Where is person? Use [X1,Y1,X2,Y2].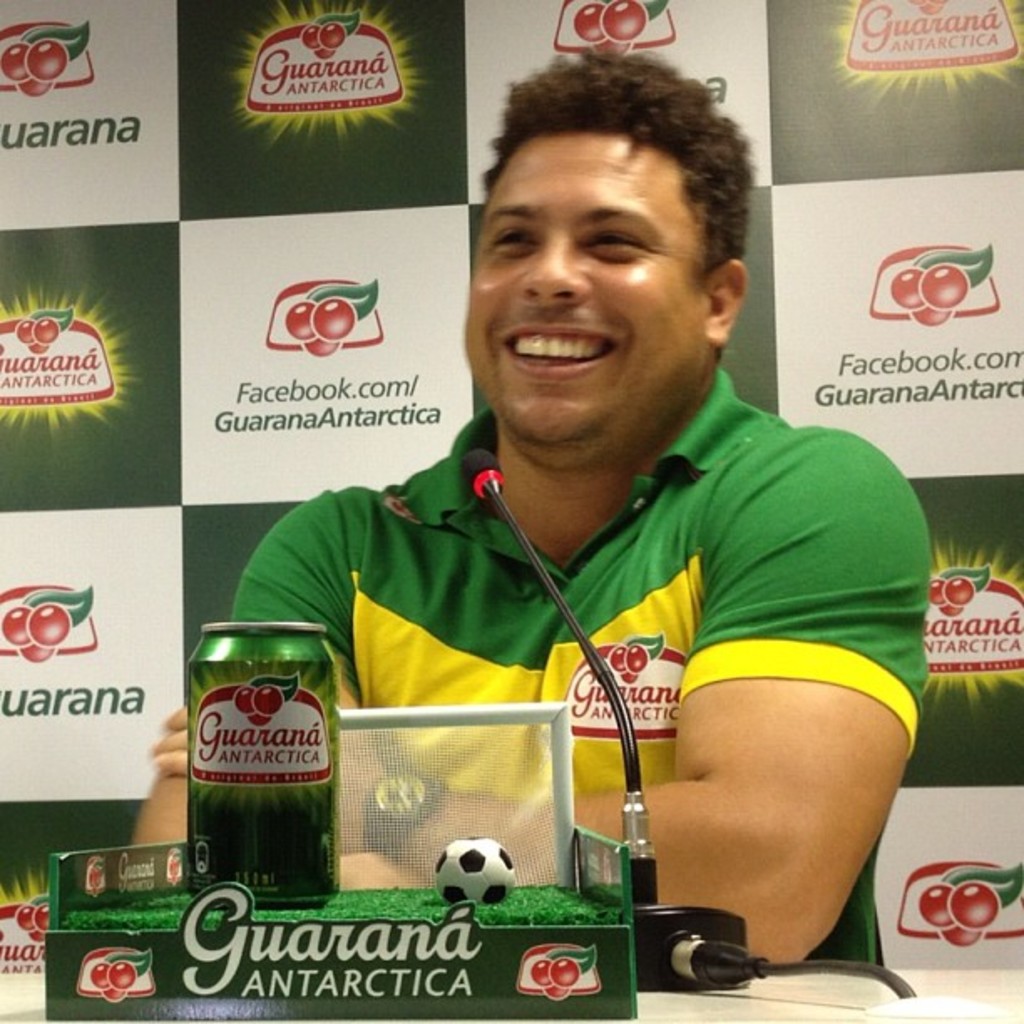
[136,49,932,964].
